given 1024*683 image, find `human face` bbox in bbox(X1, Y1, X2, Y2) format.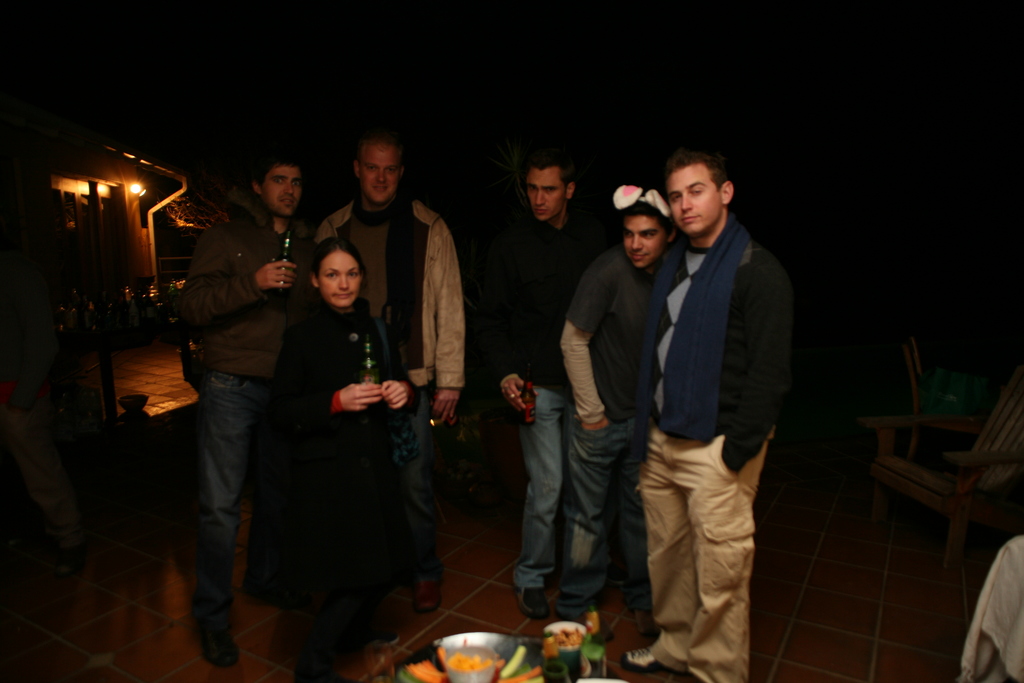
bbox(319, 251, 360, 309).
